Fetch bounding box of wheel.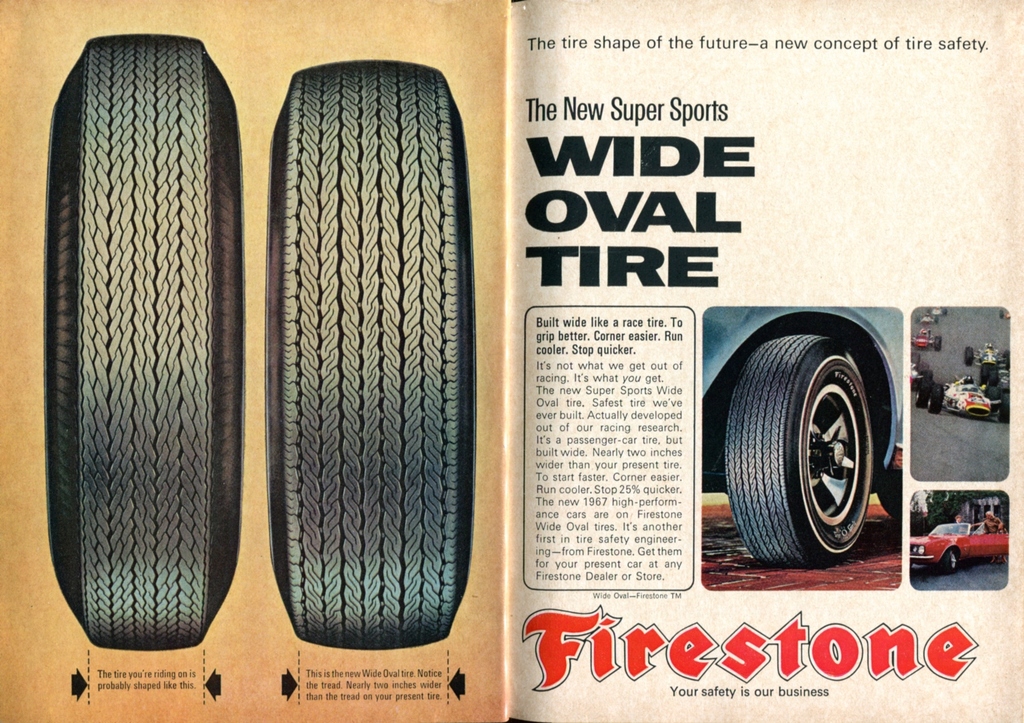
Bbox: pyautogui.locateOnScreen(934, 337, 943, 351).
